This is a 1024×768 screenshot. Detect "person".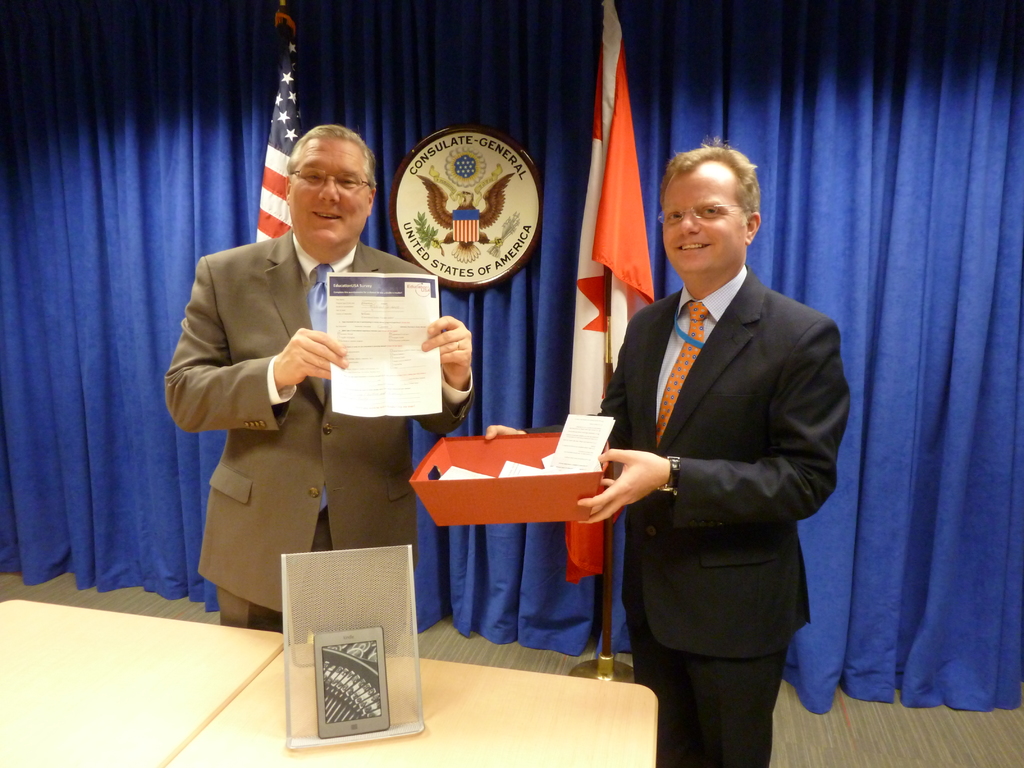
x1=480 y1=132 x2=854 y2=767.
